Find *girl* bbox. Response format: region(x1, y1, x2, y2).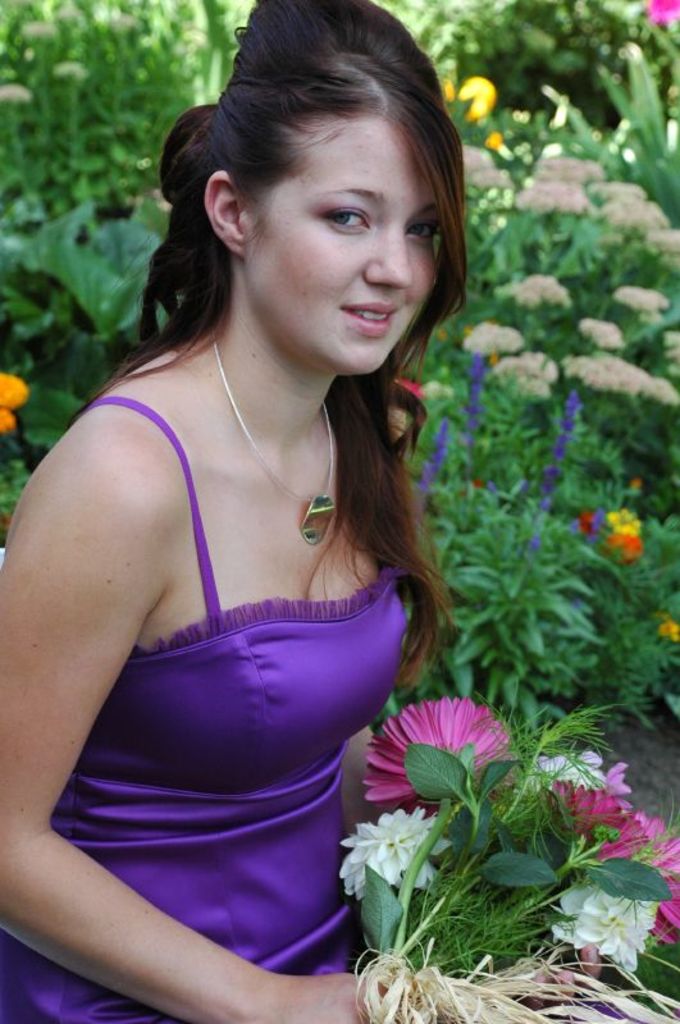
region(0, 0, 607, 1023).
